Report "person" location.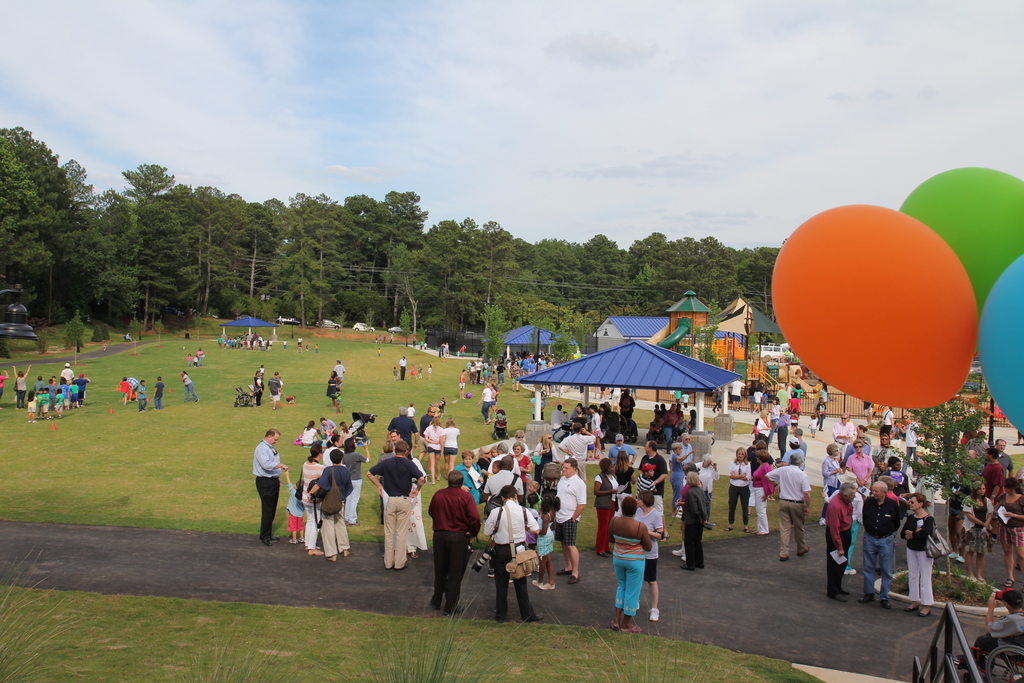
Report: <box>831,409,854,467</box>.
